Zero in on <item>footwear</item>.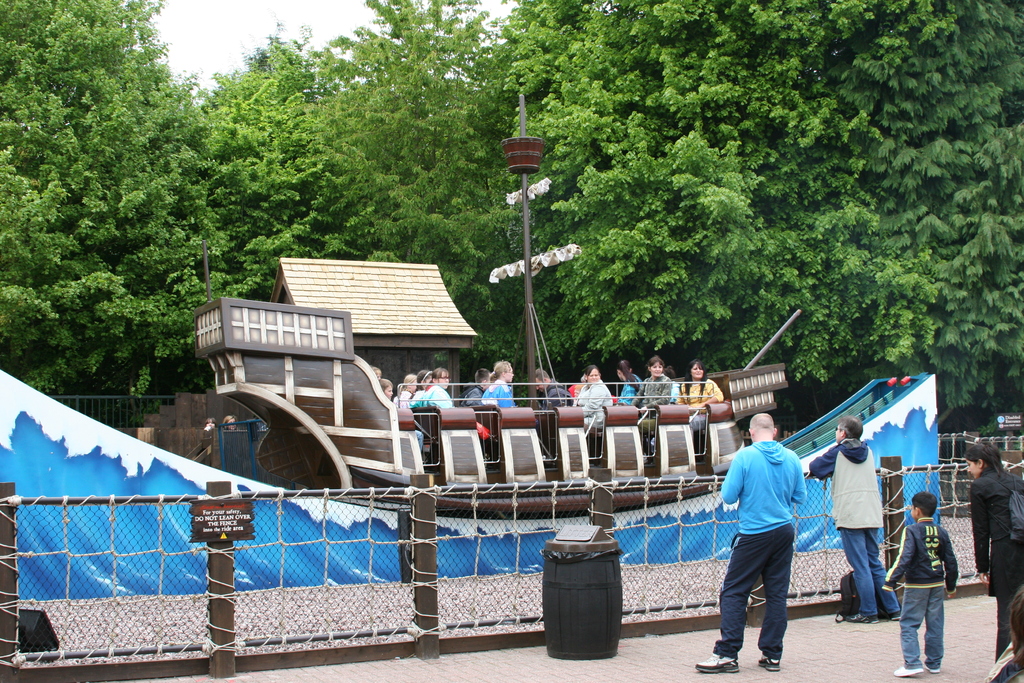
Zeroed in: (696, 650, 740, 672).
